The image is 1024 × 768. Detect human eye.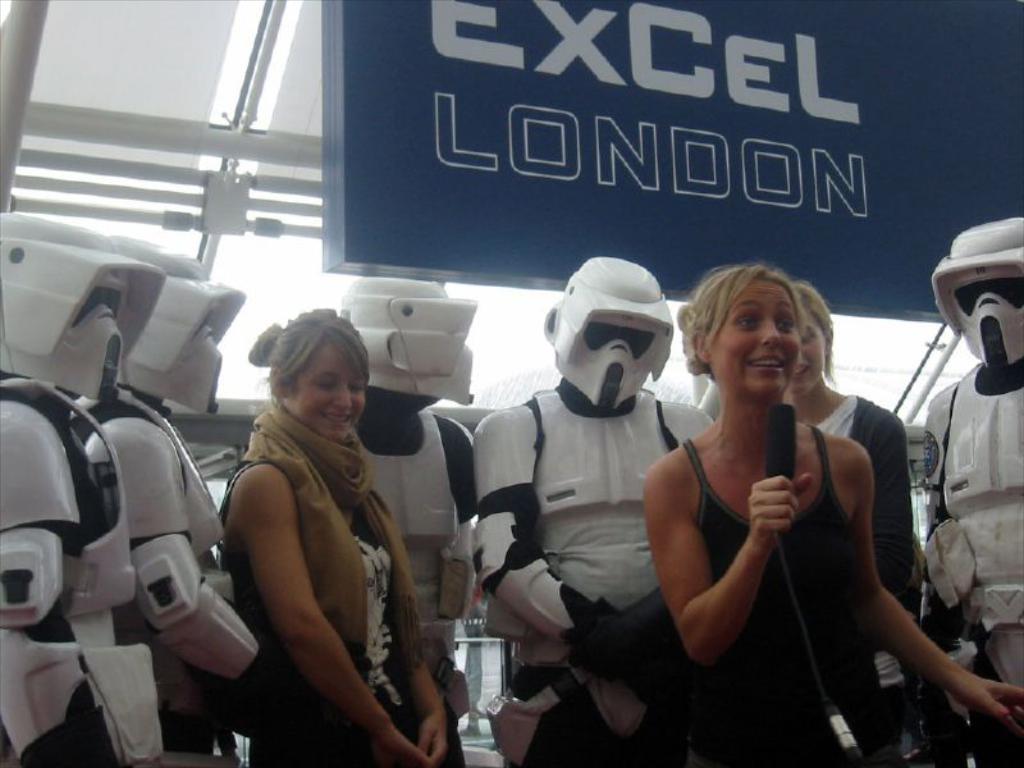
Detection: locate(315, 376, 337, 389).
